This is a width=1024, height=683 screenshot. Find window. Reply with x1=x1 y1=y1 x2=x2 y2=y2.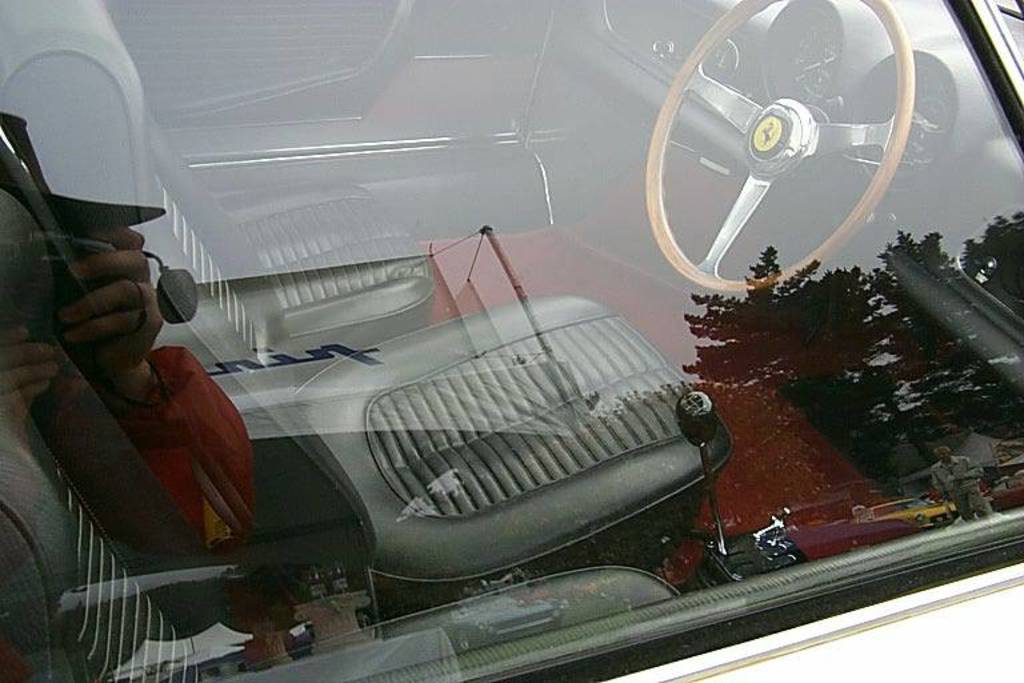
x1=0 y1=0 x2=1023 y2=682.
